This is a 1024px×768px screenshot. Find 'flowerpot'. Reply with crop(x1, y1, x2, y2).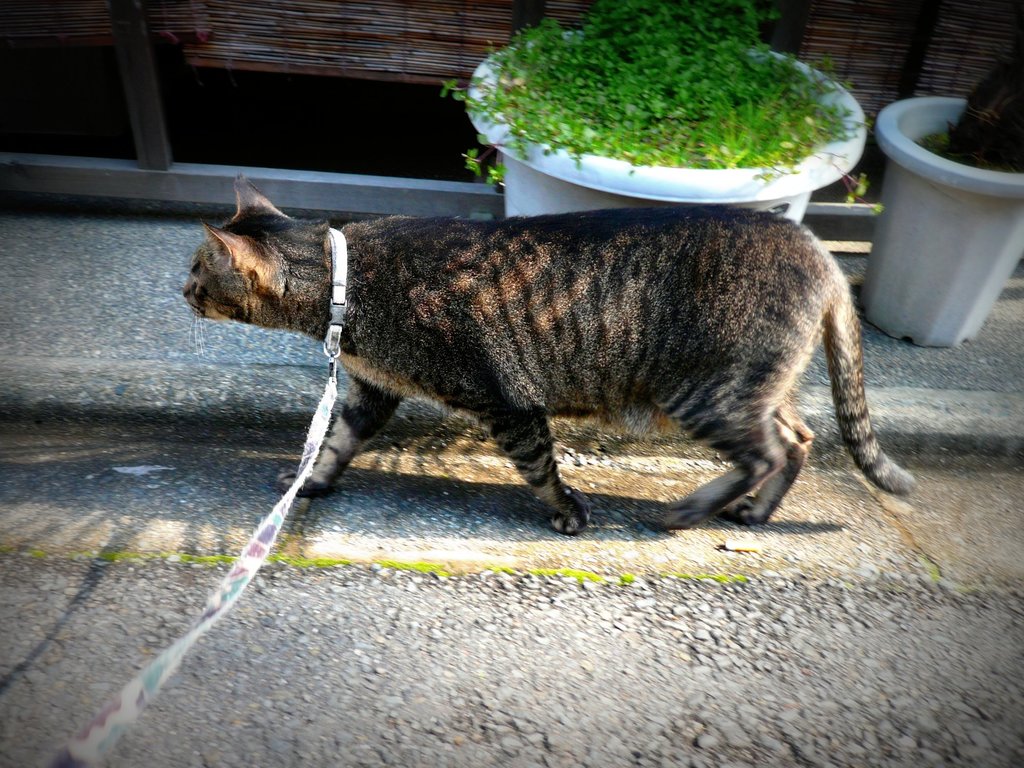
crop(461, 26, 870, 223).
